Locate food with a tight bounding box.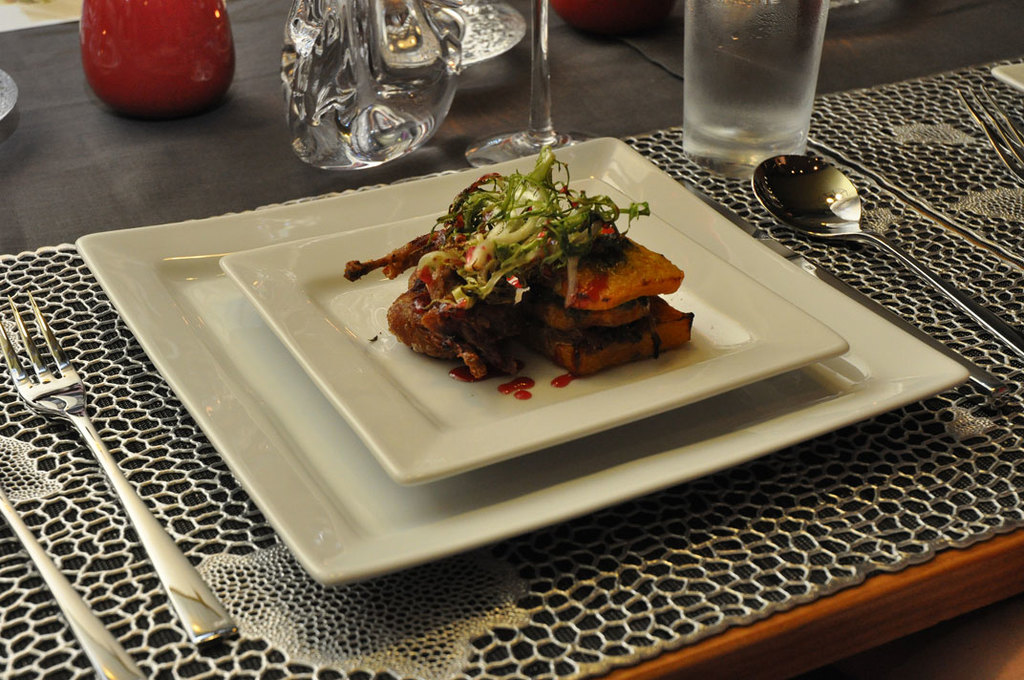
<bbox>405, 181, 685, 391</bbox>.
